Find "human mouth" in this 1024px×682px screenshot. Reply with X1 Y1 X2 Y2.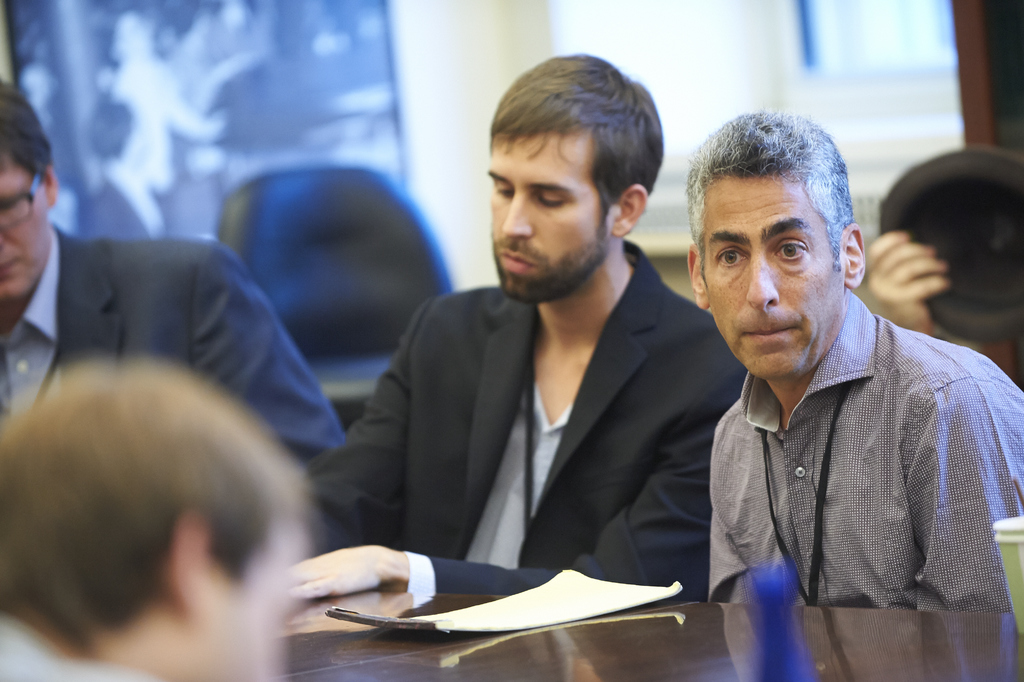
735 317 808 340.
